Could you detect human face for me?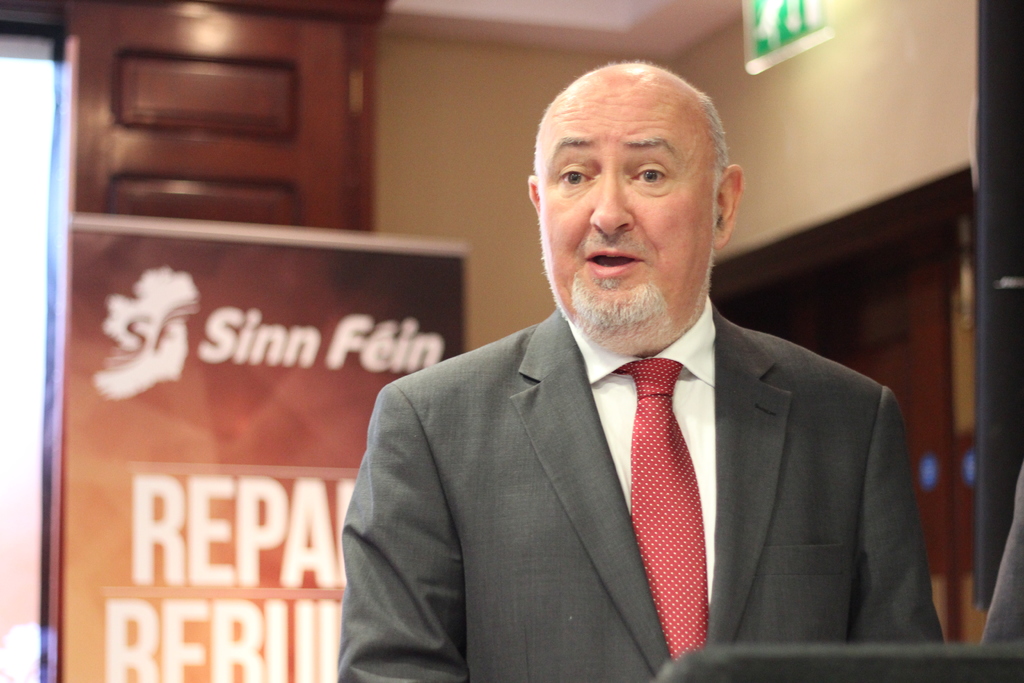
Detection result: <box>538,74,721,361</box>.
